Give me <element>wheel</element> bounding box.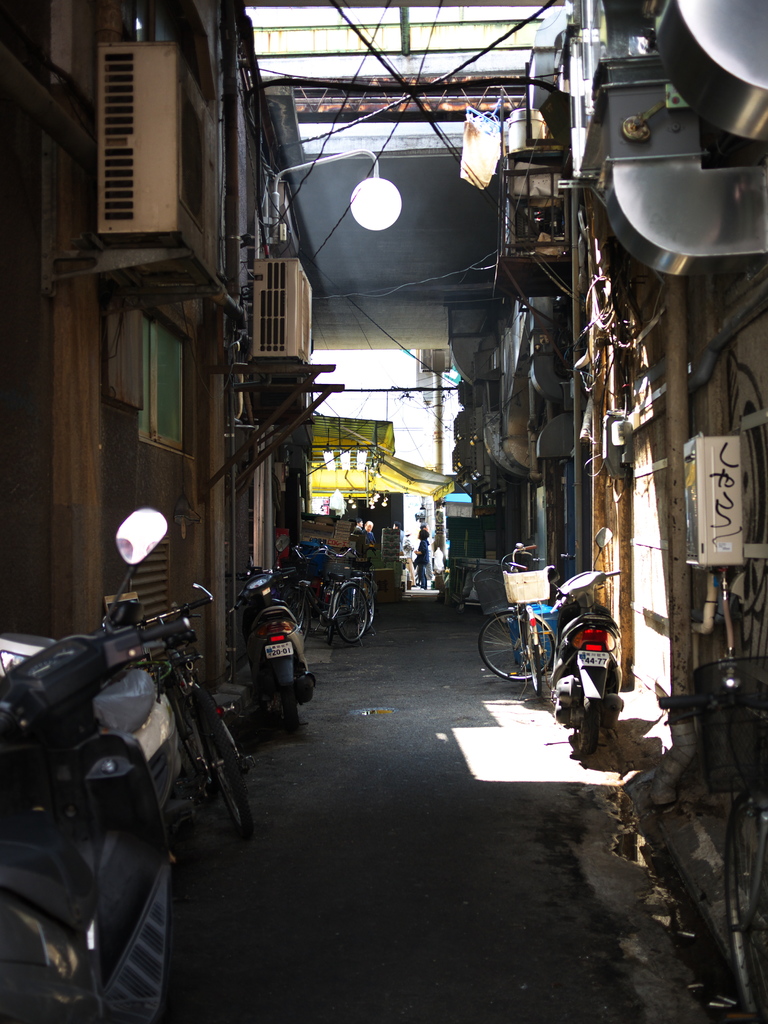
[331, 590, 373, 639].
